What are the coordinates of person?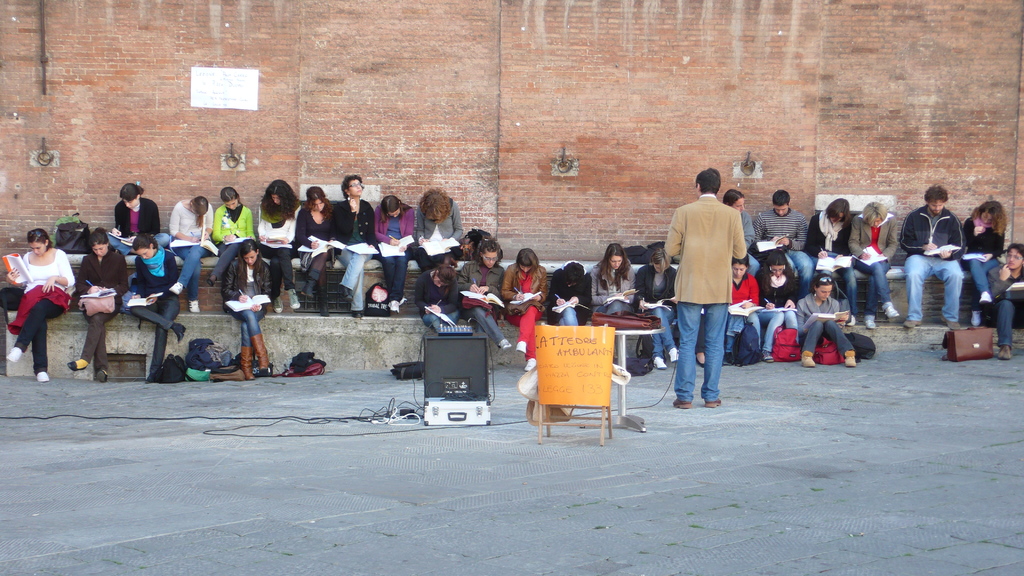
(left=203, top=186, right=254, bottom=287).
